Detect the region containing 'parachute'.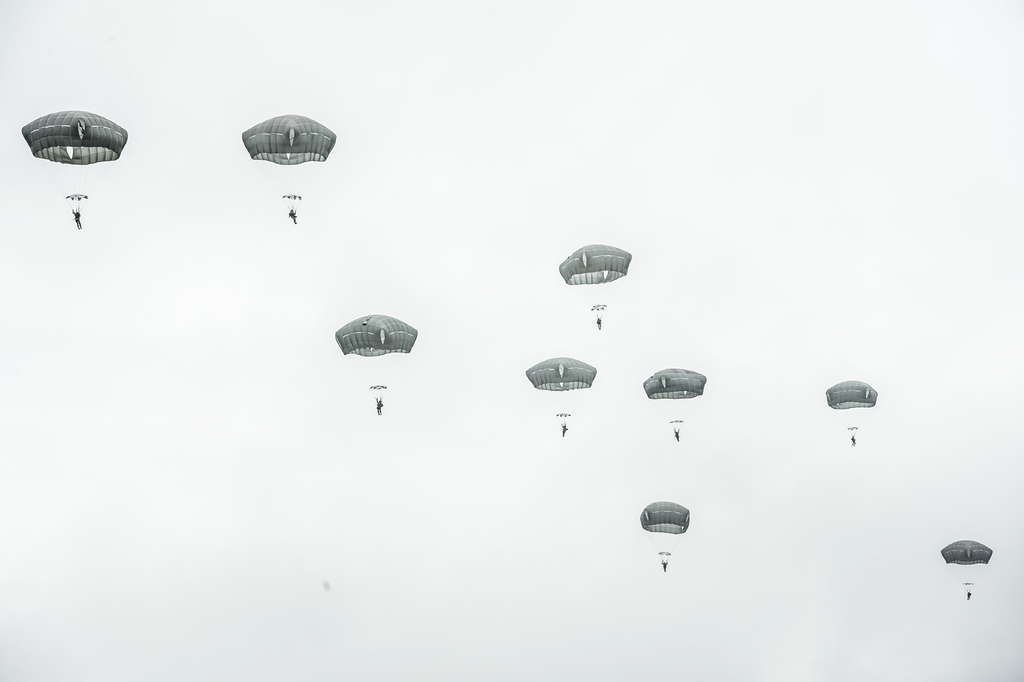
bbox(559, 238, 637, 317).
